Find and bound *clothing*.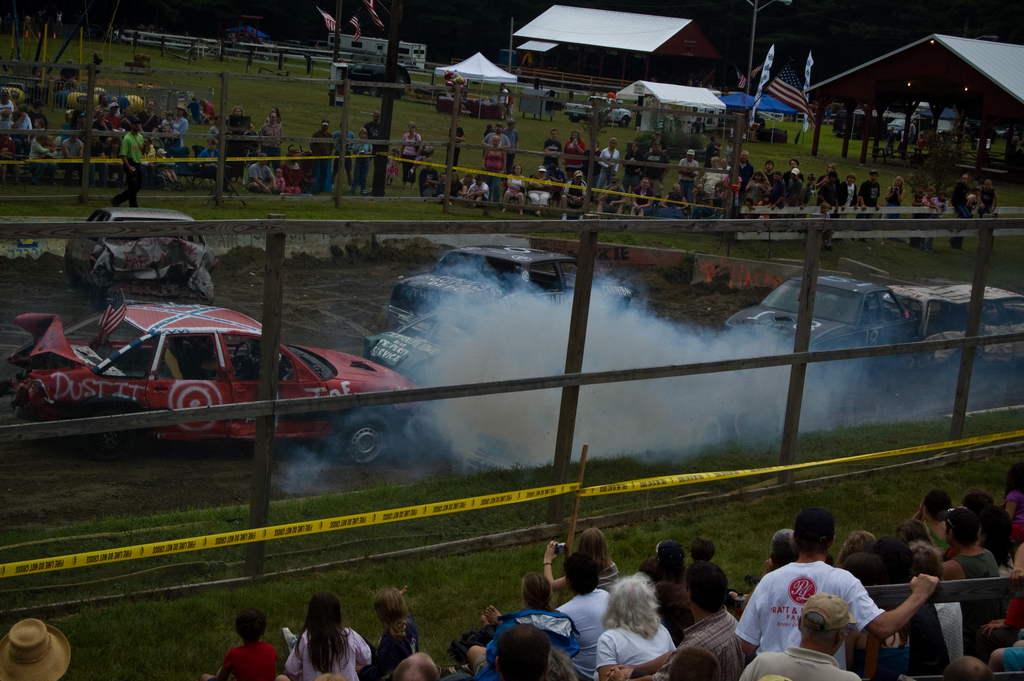
Bound: <bbox>464, 177, 489, 202</bbox>.
